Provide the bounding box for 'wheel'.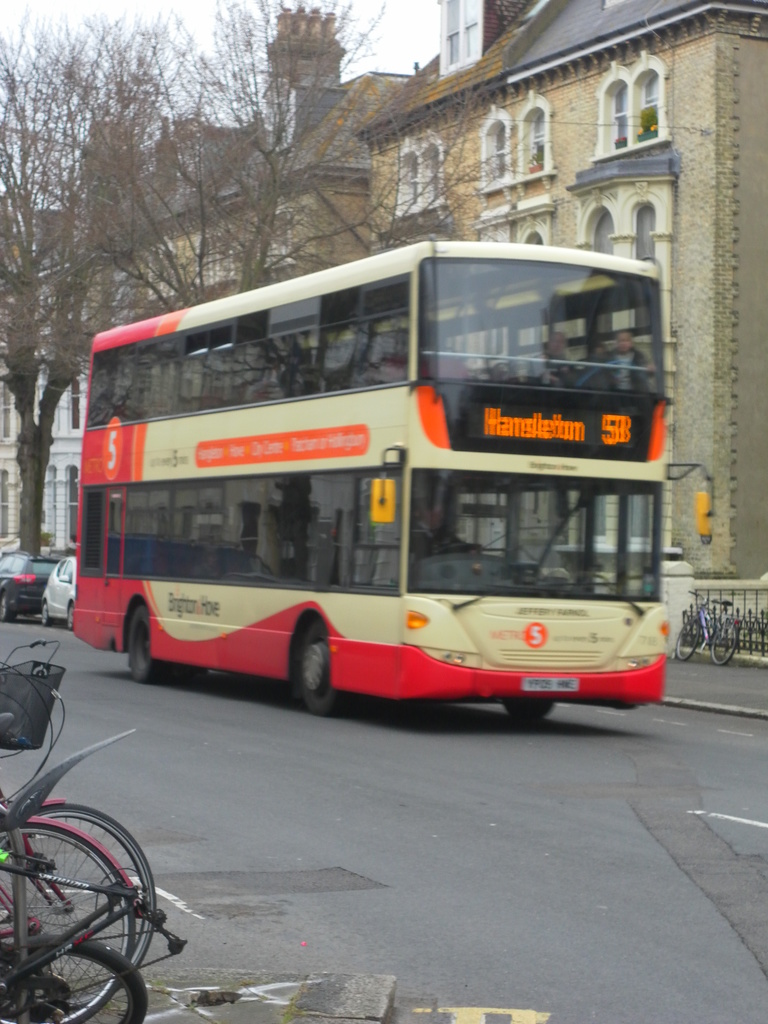
(x1=2, y1=593, x2=18, y2=628).
